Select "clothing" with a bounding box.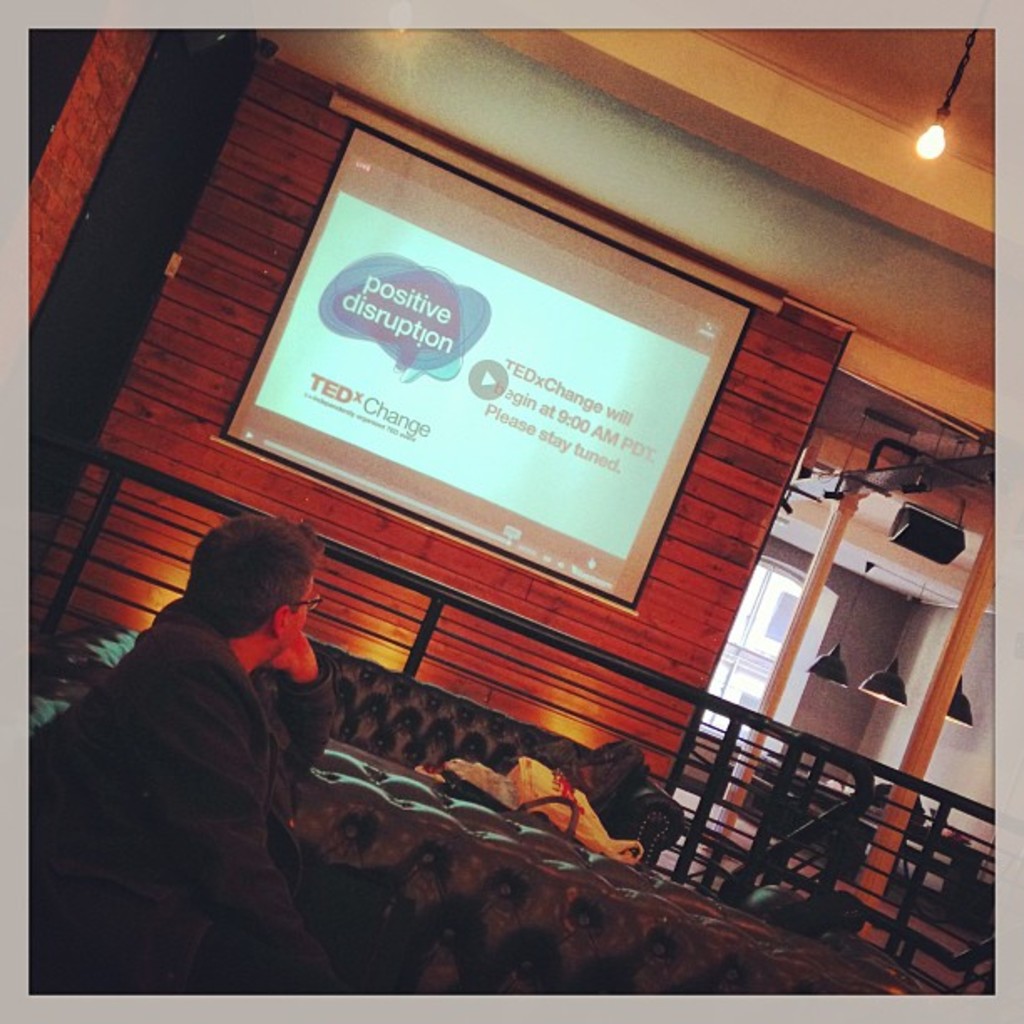
(left=20, top=609, right=341, bottom=991).
